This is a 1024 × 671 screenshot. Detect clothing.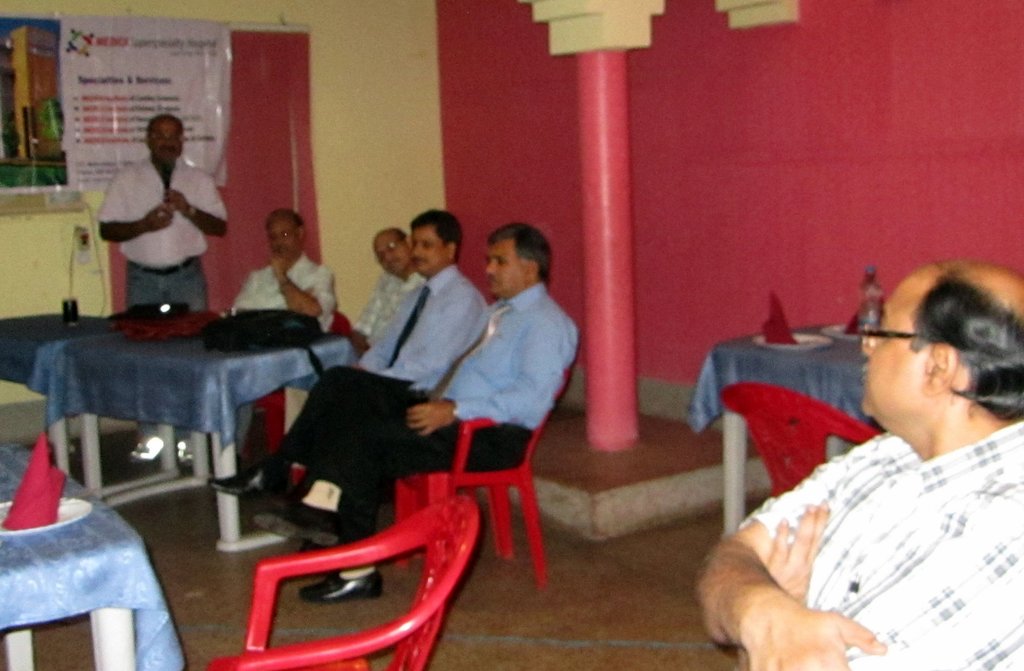
{"left": 340, "top": 282, "right": 573, "bottom": 558}.
